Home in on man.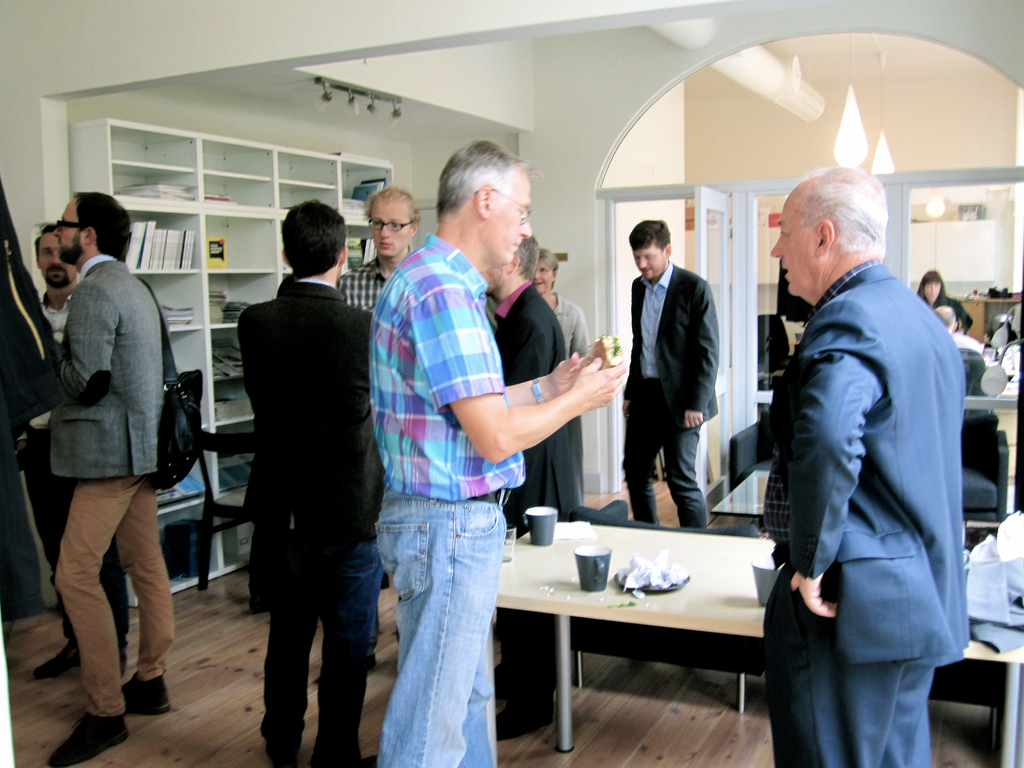
Homed in at 616/217/720/529.
